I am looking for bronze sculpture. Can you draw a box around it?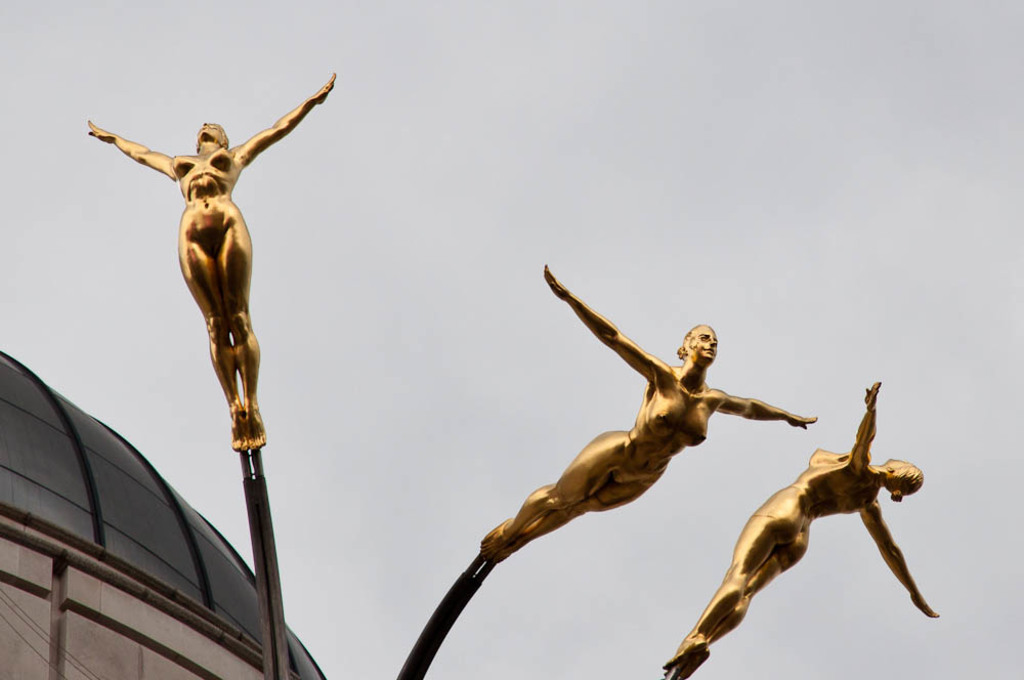
Sure, the bounding box is l=90, t=89, r=312, b=510.
